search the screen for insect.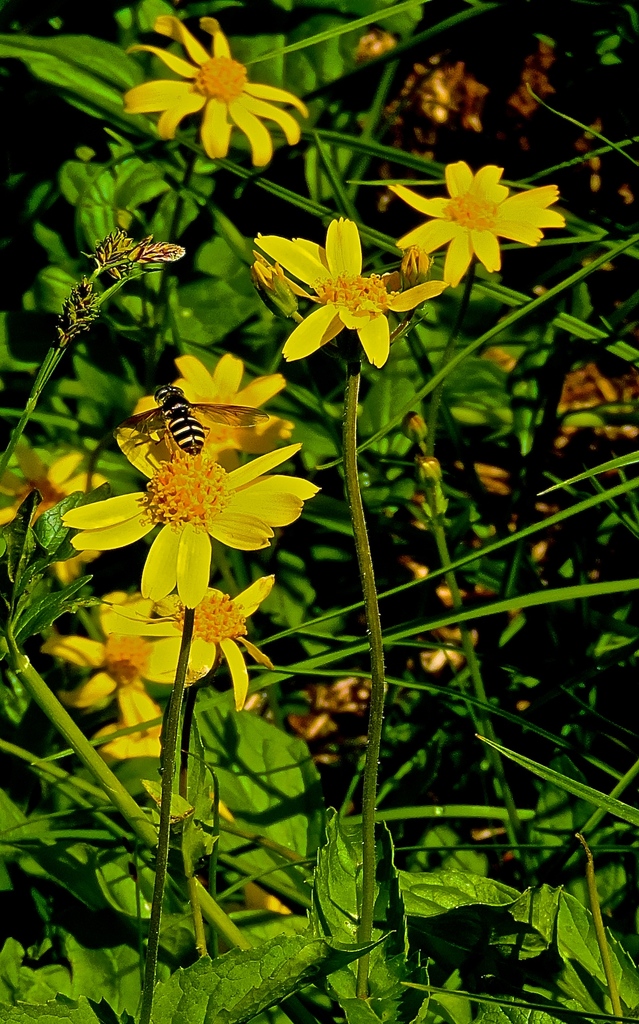
Found at box(111, 381, 270, 455).
